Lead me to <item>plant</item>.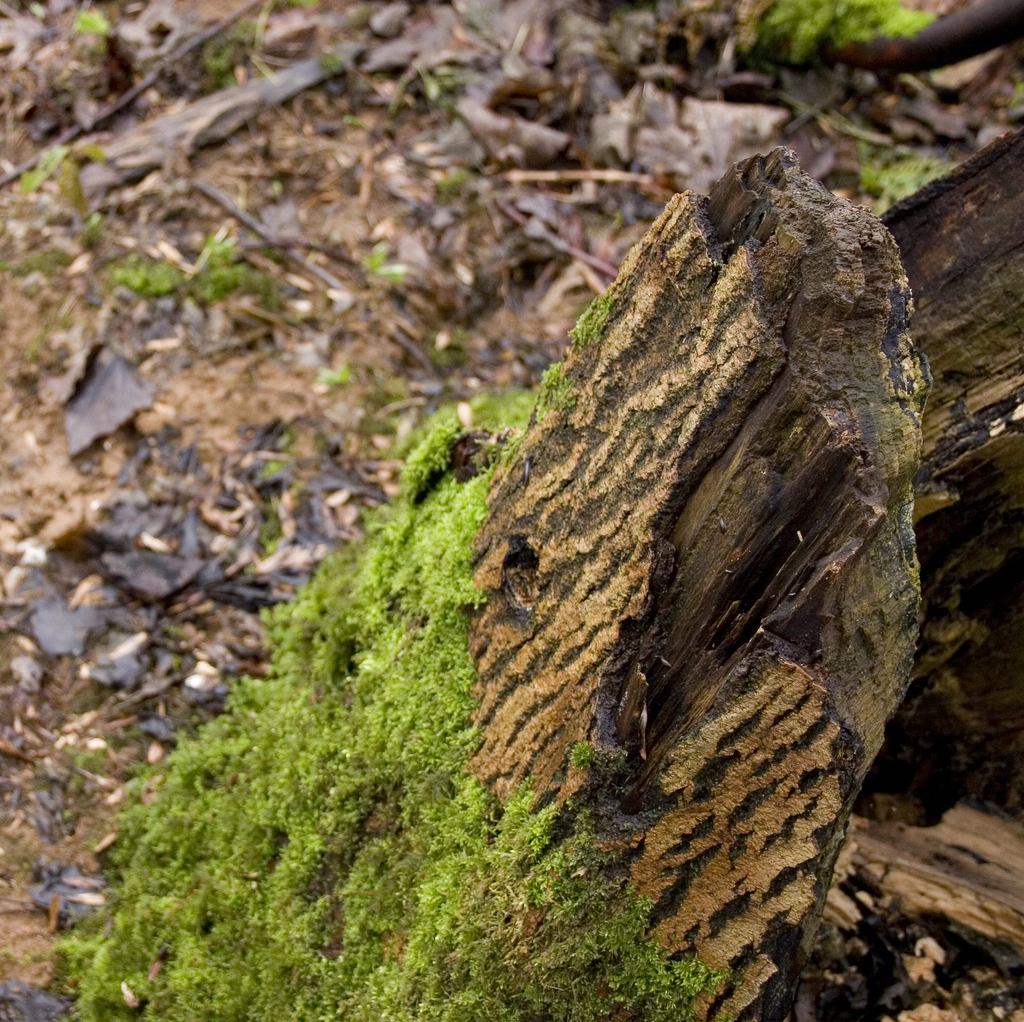
Lead to box(20, 142, 108, 252).
